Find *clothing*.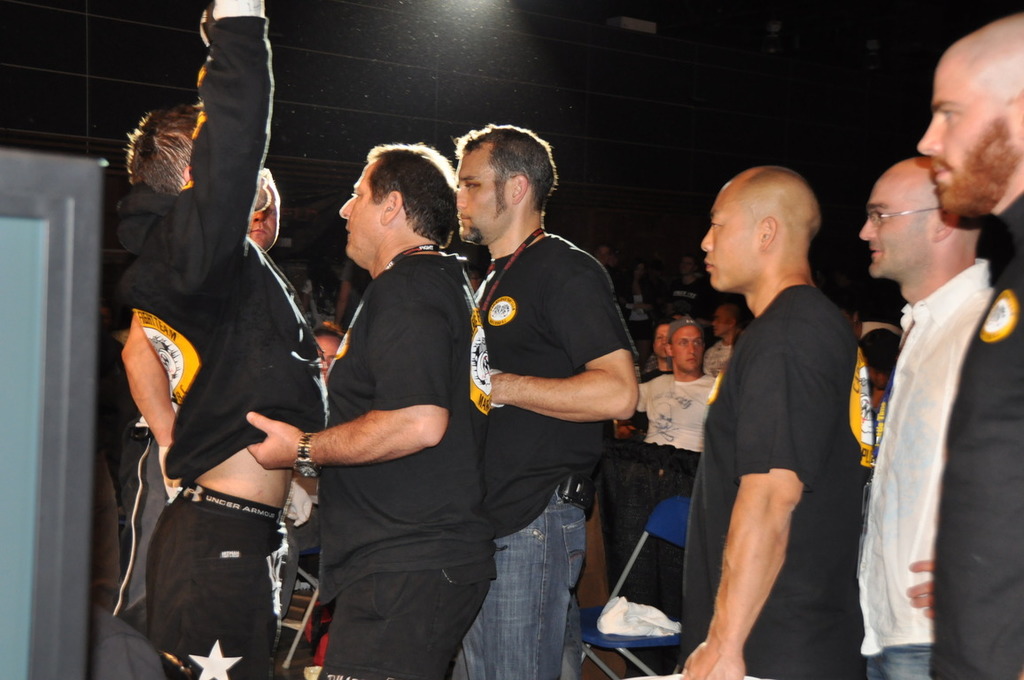
x1=624 y1=367 x2=730 y2=679.
